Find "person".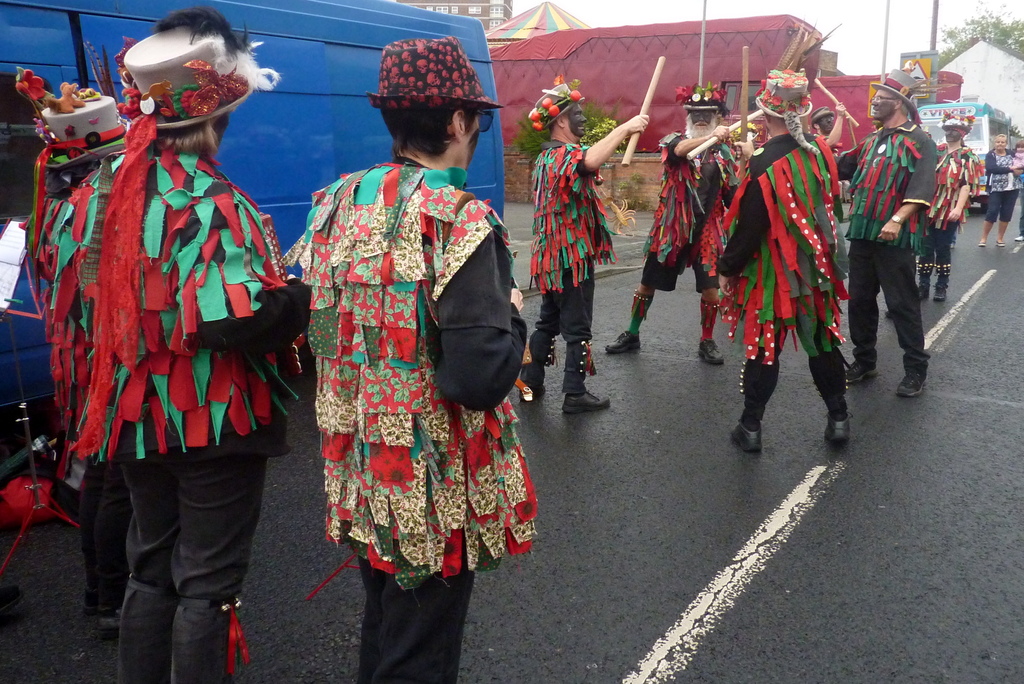
914,124,986,303.
